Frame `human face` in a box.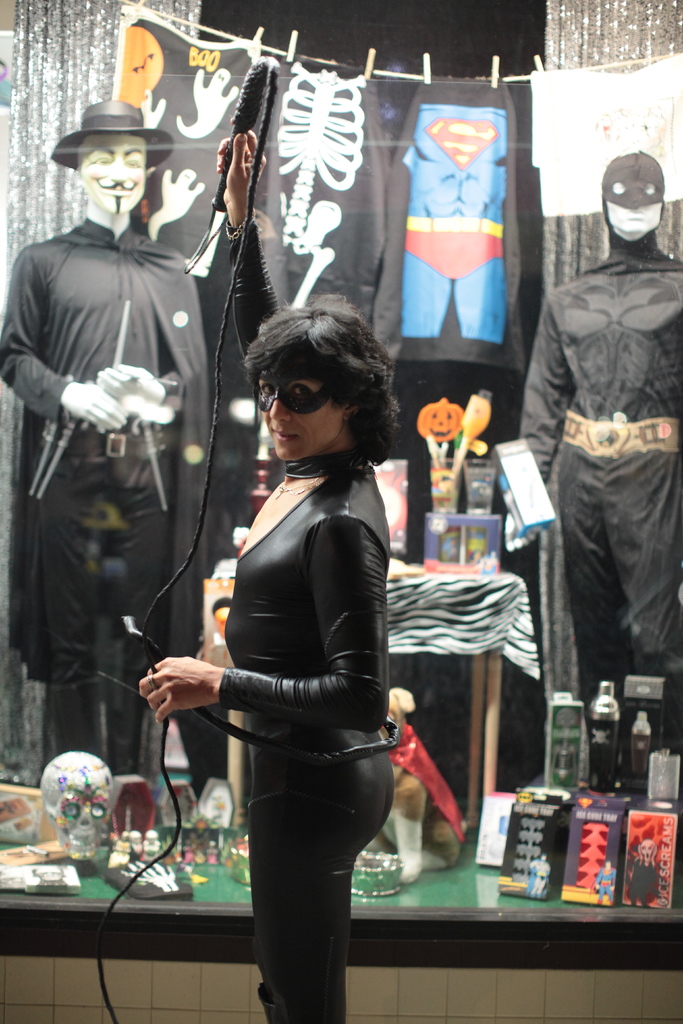
603:159:661:230.
